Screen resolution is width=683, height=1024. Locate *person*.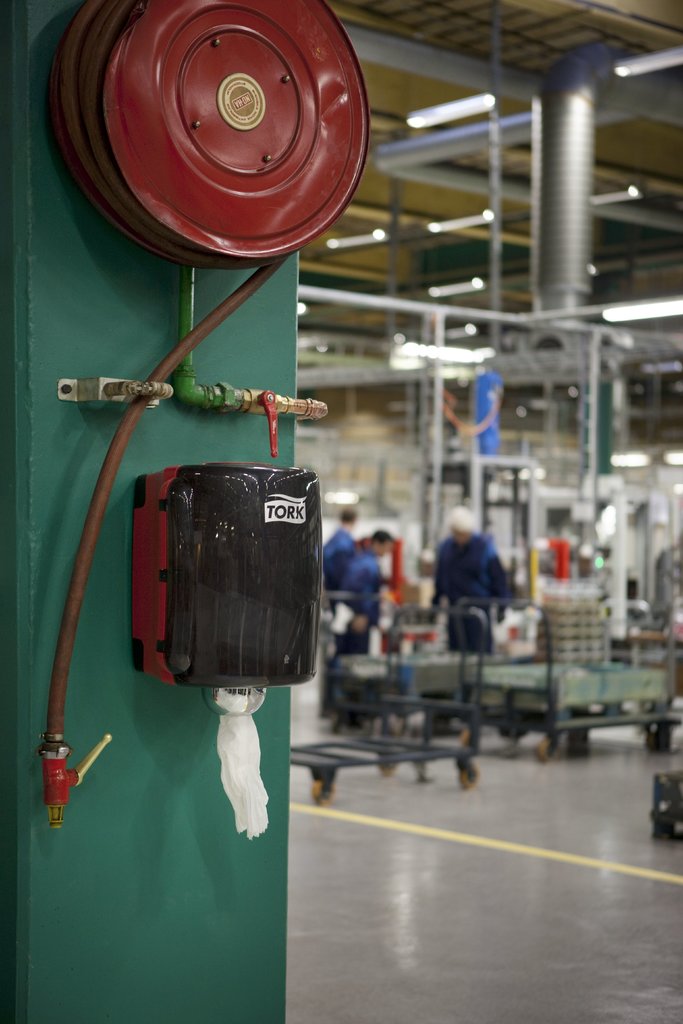
[x1=332, y1=529, x2=391, y2=650].
